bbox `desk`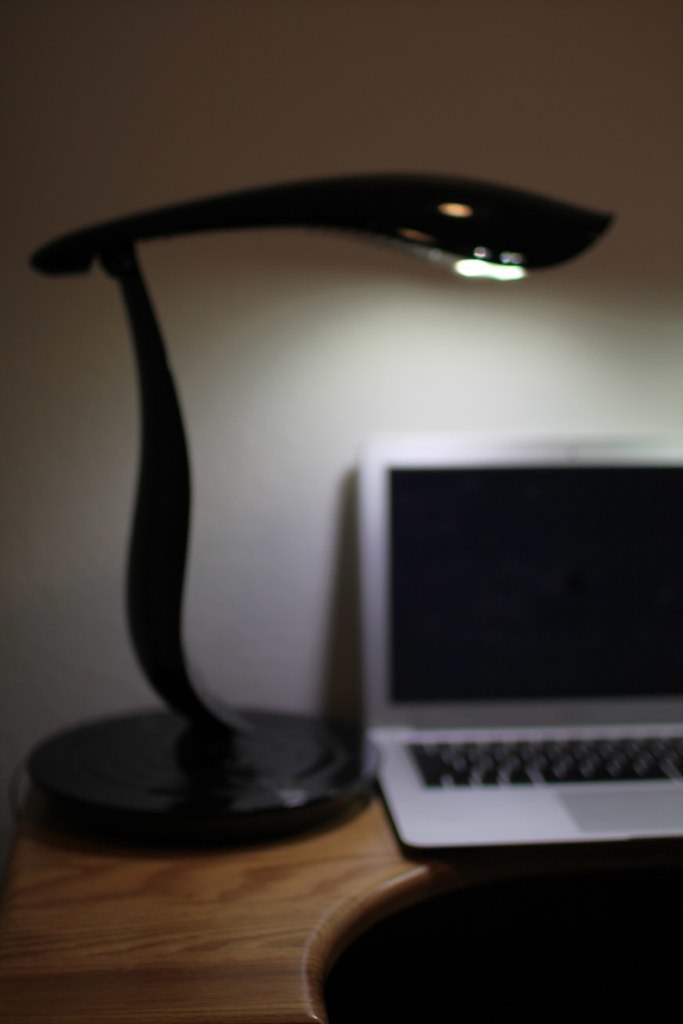
Rect(0, 771, 682, 1023)
